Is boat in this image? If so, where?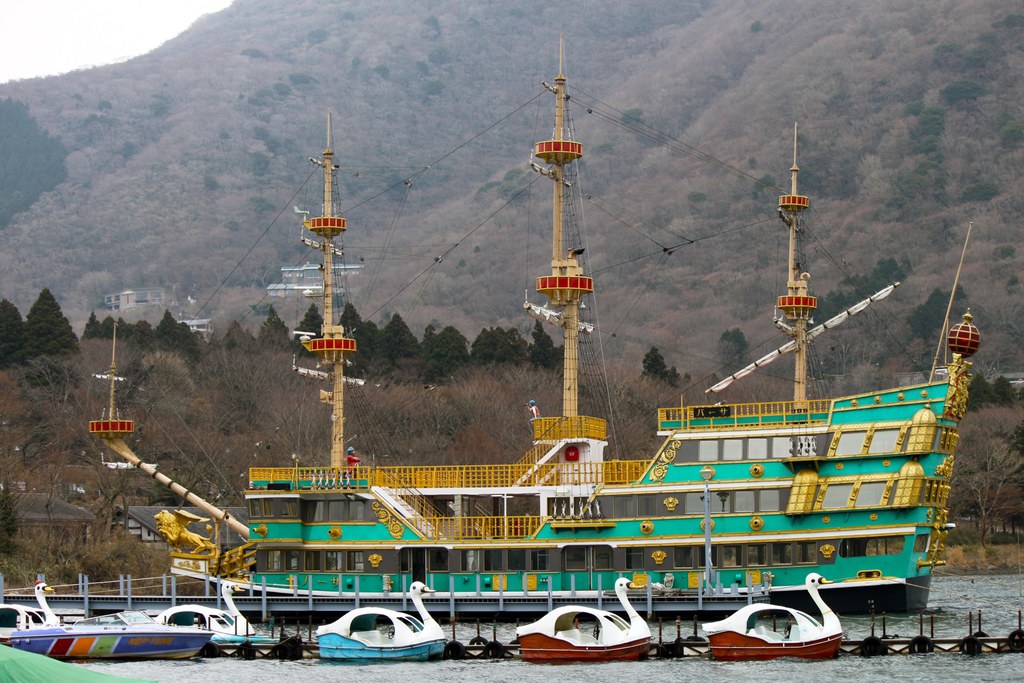
Yes, at x1=309 y1=579 x2=450 y2=663.
